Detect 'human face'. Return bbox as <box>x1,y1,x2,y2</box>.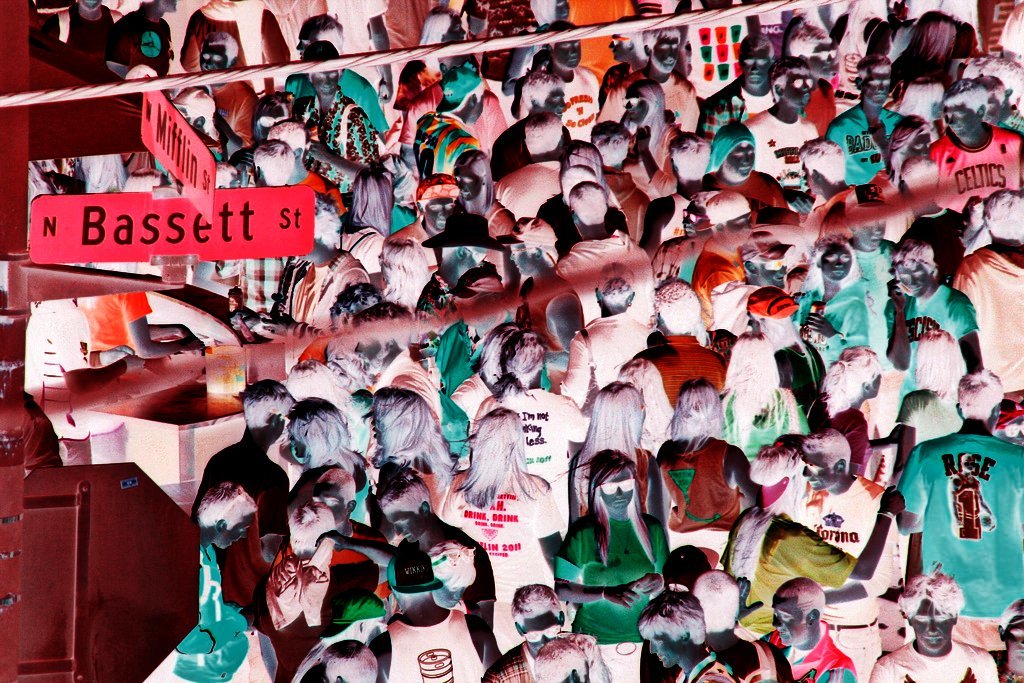
<box>804,451,836,492</box>.
